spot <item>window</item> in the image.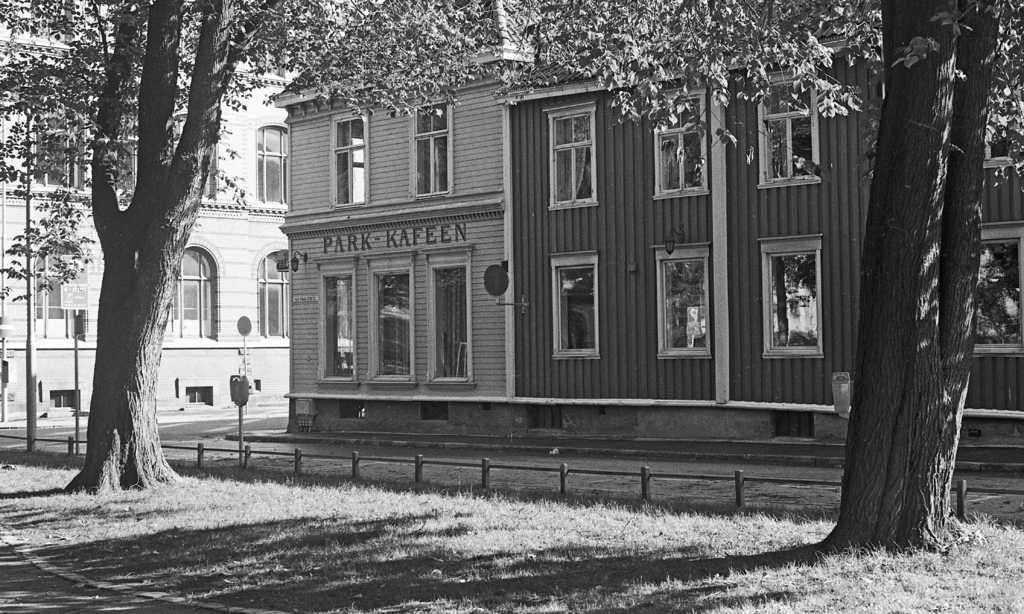
<item>window</item> found at <box>248,129,293,210</box>.
